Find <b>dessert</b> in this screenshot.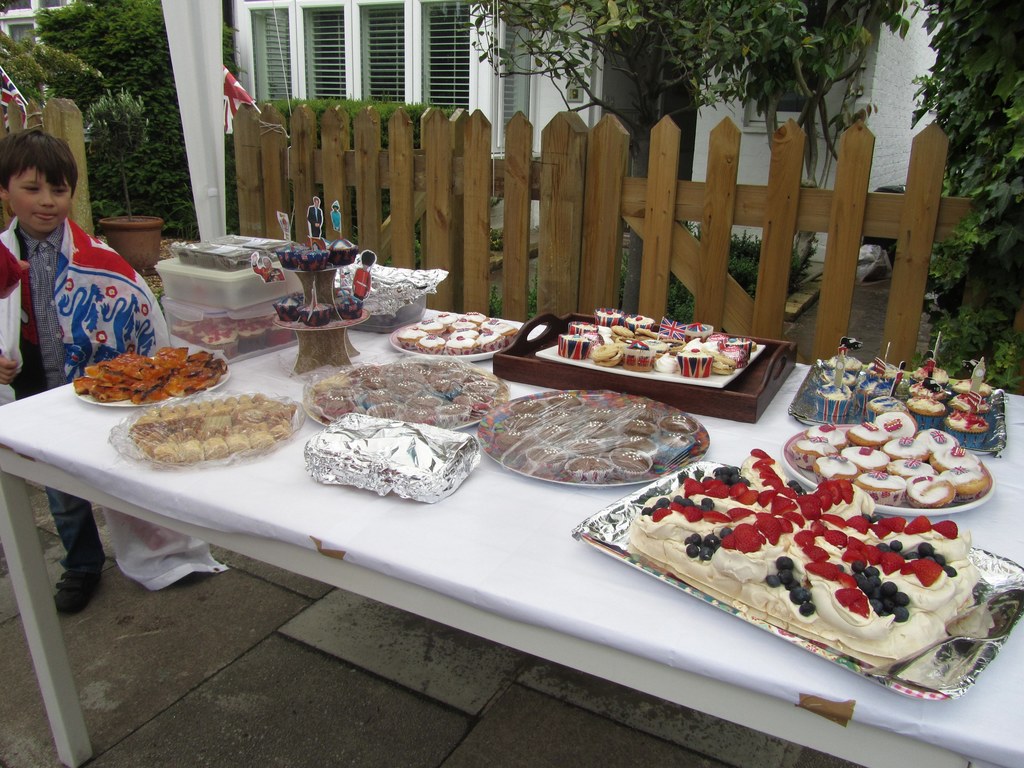
The bounding box for <b>dessert</b> is 813,334,997,442.
